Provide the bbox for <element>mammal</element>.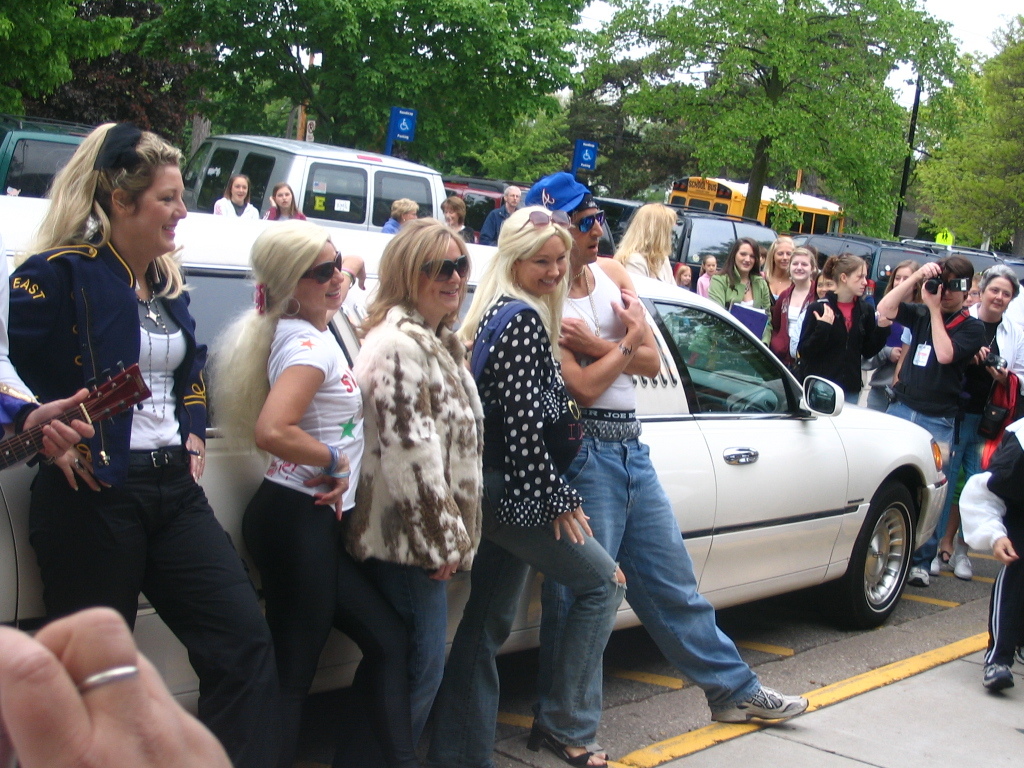
<box>956,416,1023,690</box>.
